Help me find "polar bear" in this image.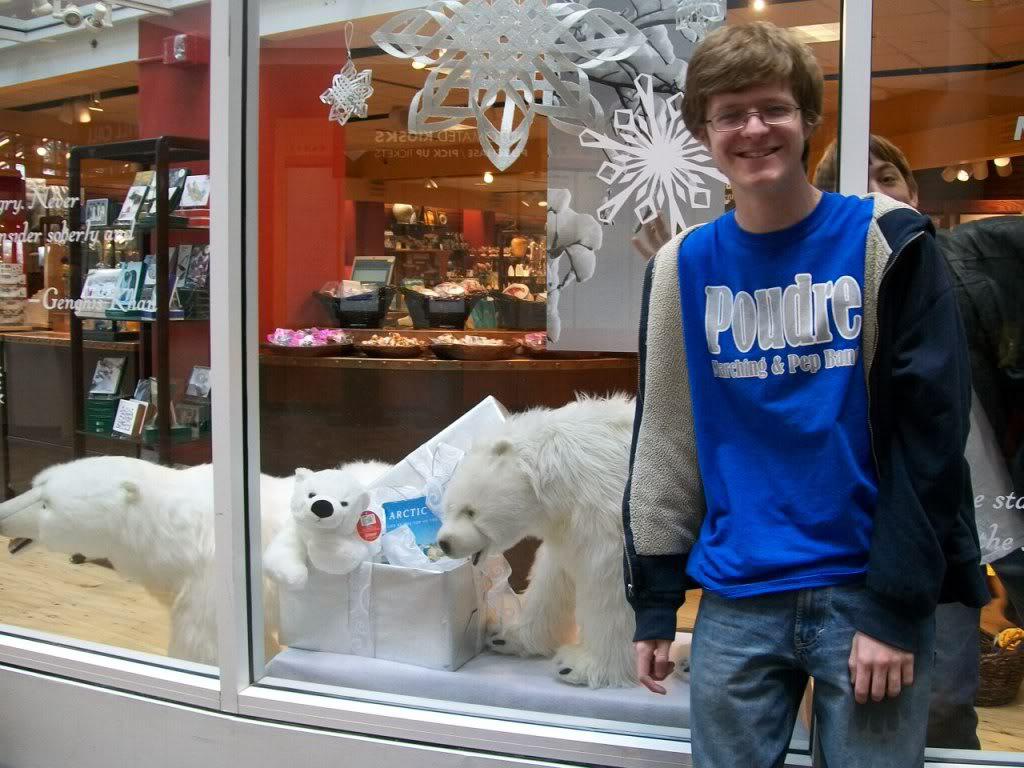
Found it: box(435, 395, 657, 688).
